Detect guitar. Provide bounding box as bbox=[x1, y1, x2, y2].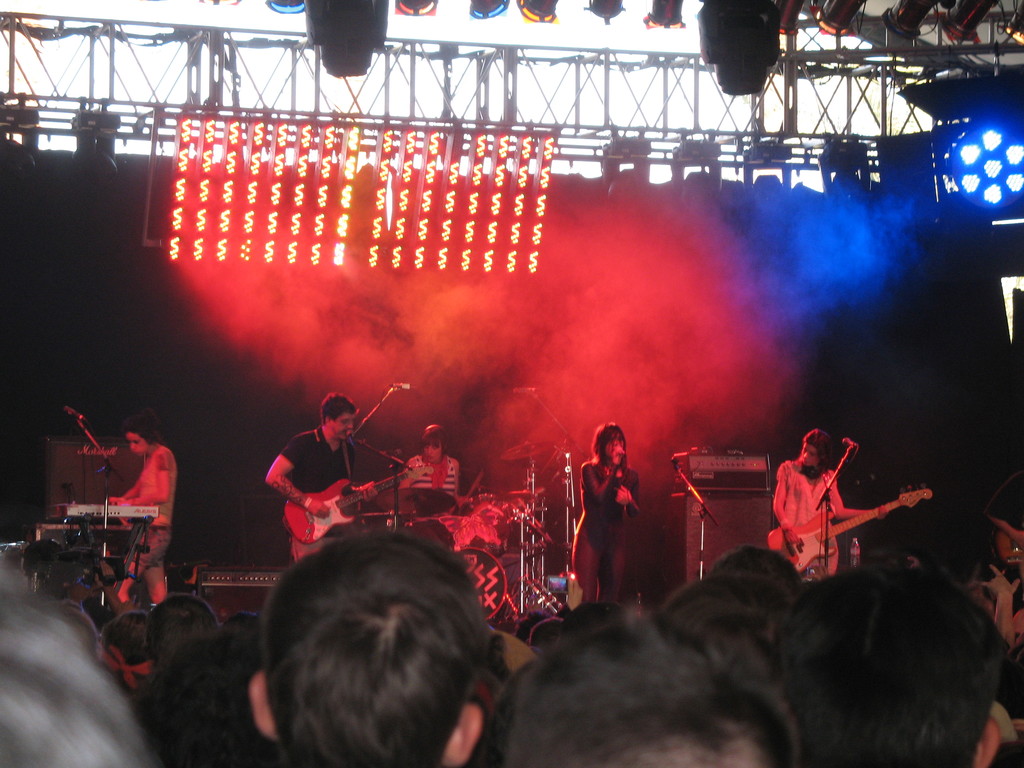
bbox=[244, 428, 415, 546].
